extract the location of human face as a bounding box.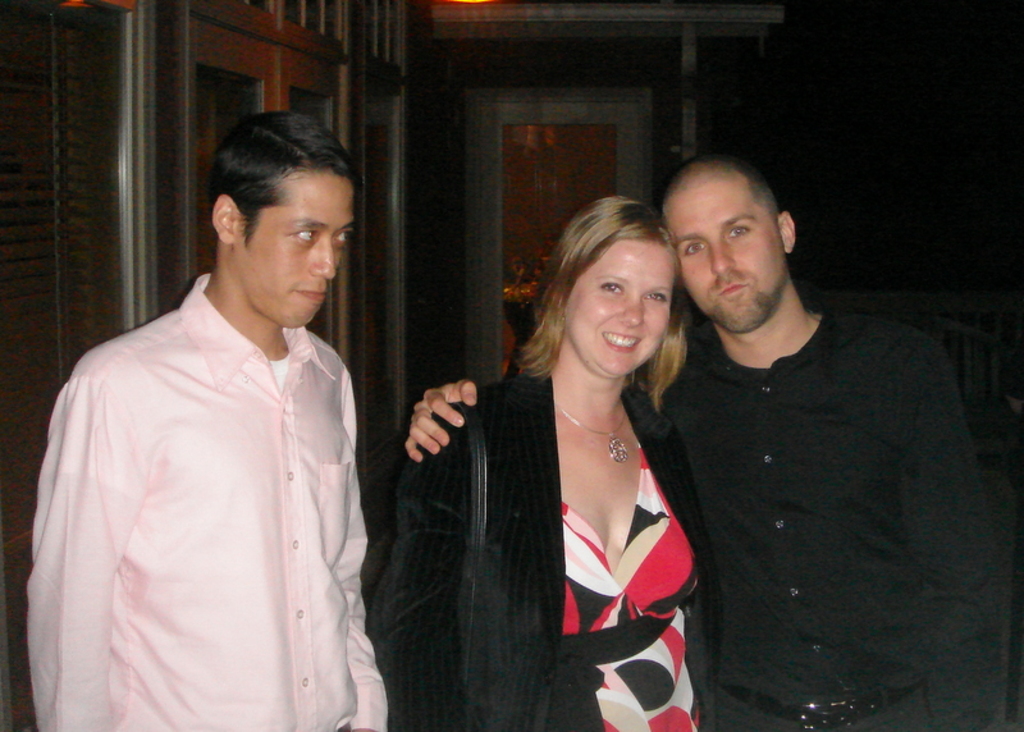
{"x1": 568, "y1": 233, "x2": 678, "y2": 380}.
